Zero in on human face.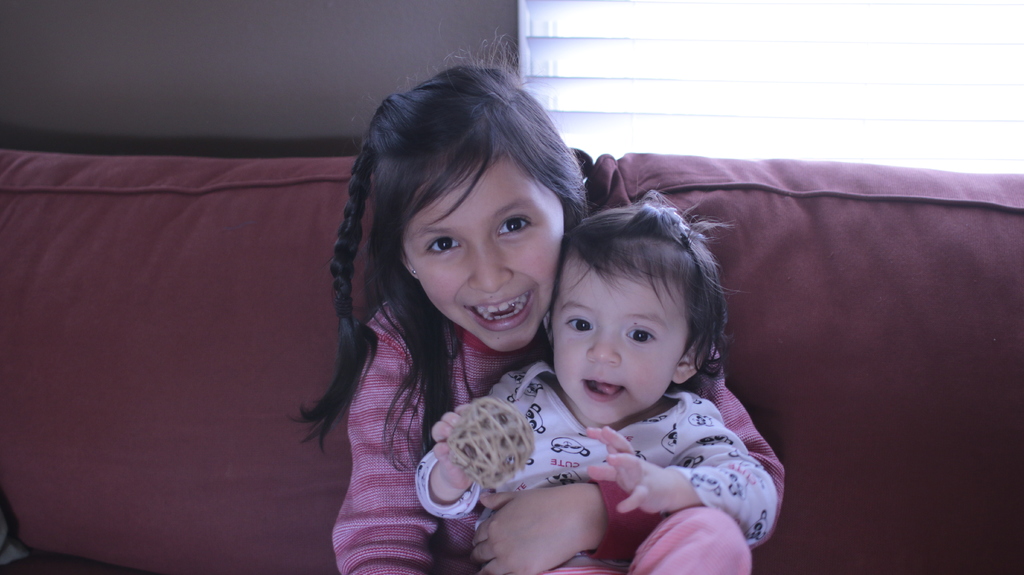
Zeroed in: select_region(554, 260, 694, 421).
